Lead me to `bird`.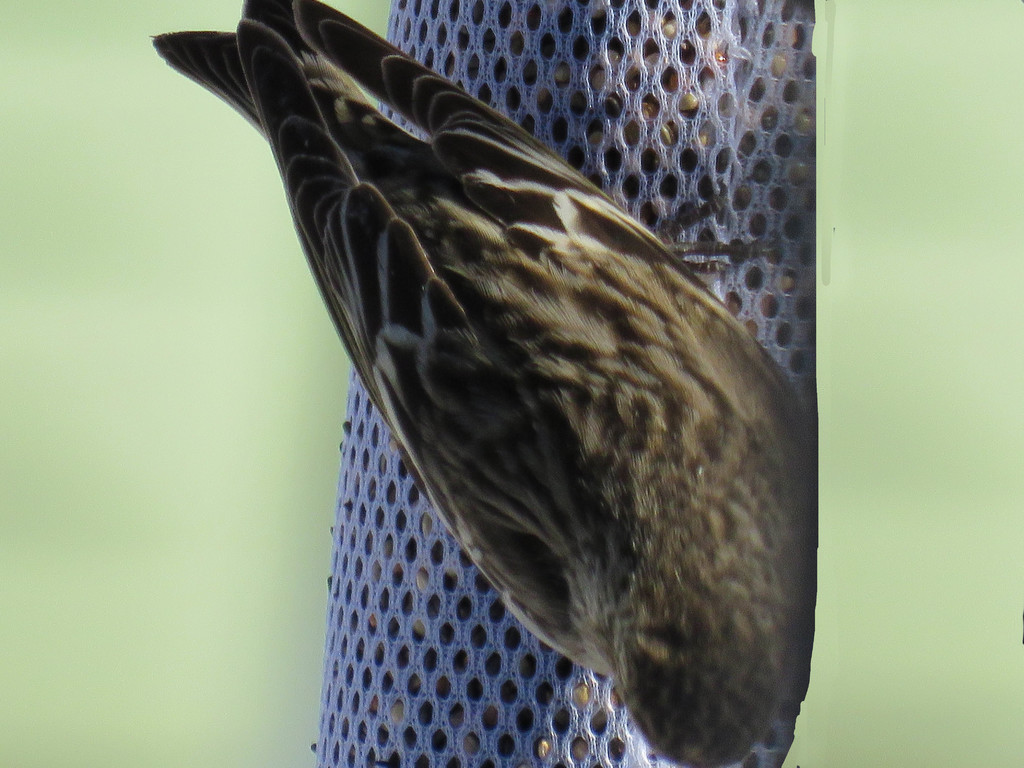
Lead to <box>136,59,826,737</box>.
